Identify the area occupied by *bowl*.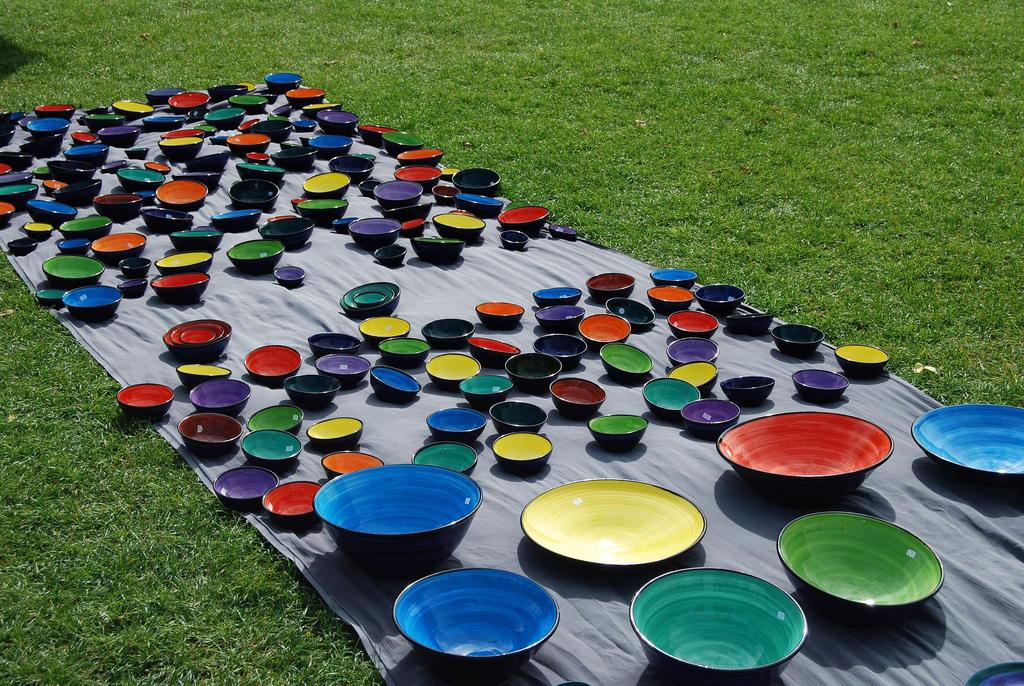
Area: [104,161,125,173].
